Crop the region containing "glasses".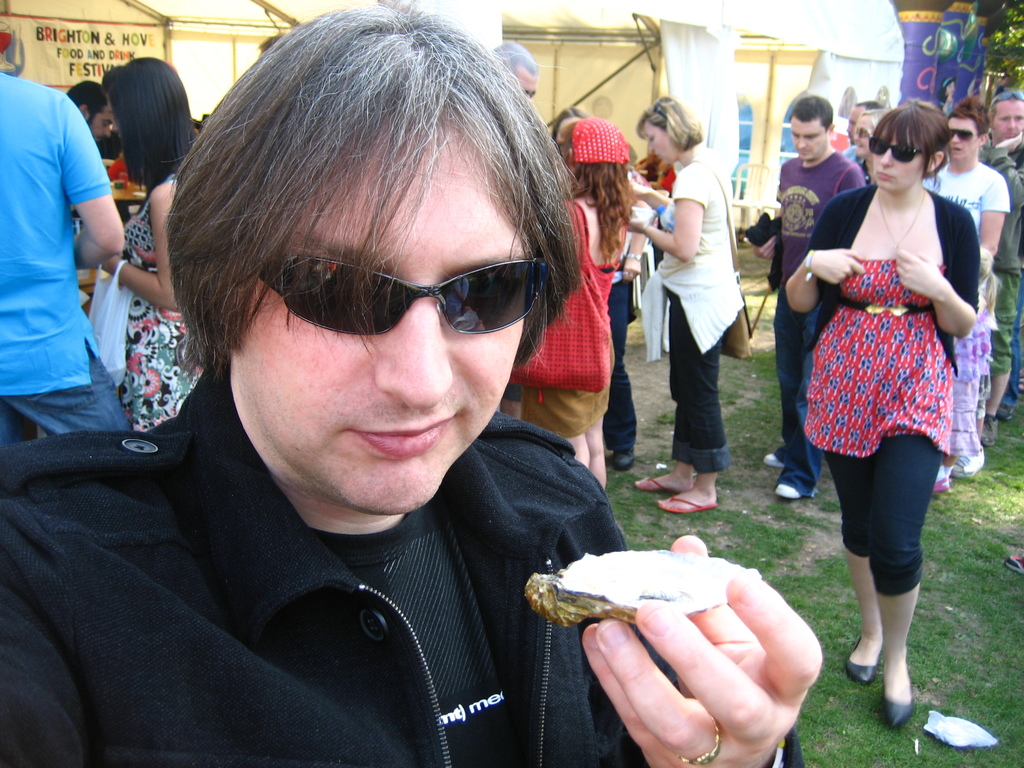
Crop region: bbox(240, 234, 554, 339).
